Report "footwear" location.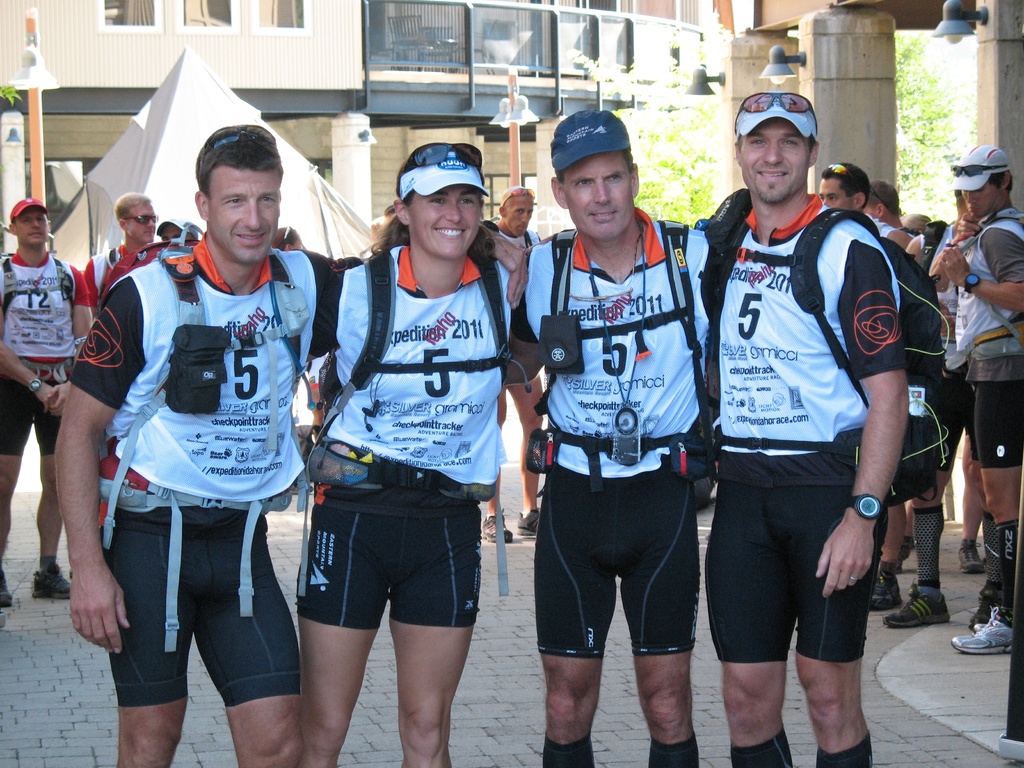
Report: (882,579,950,624).
